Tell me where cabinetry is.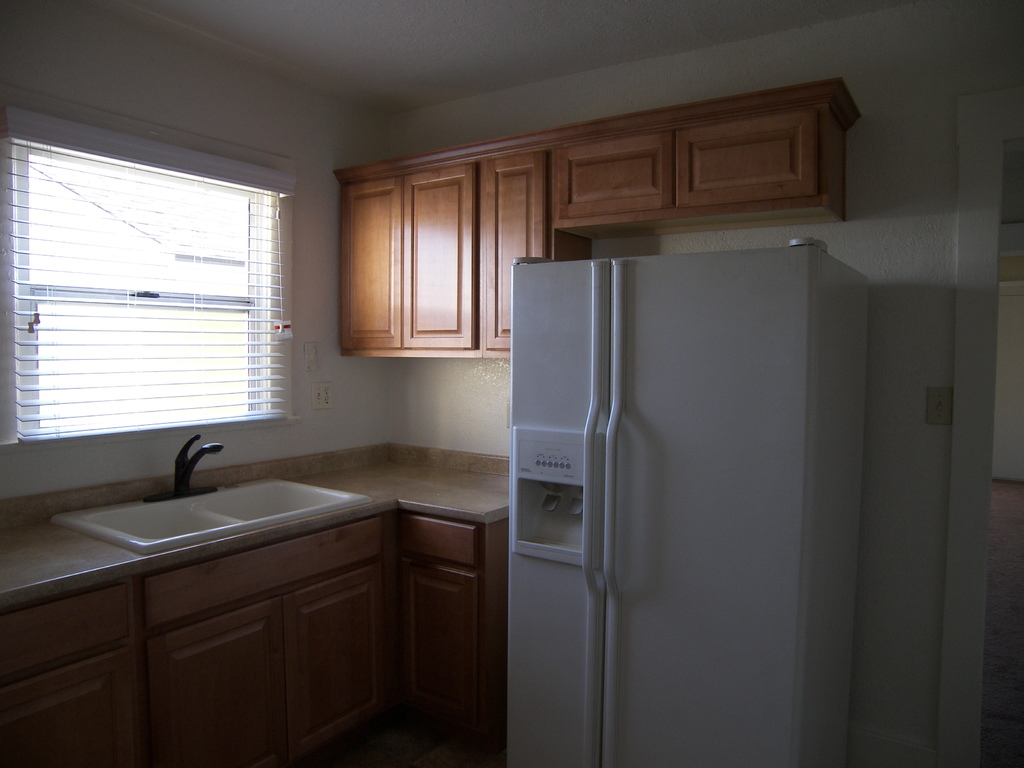
cabinetry is at region(329, 75, 847, 362).
